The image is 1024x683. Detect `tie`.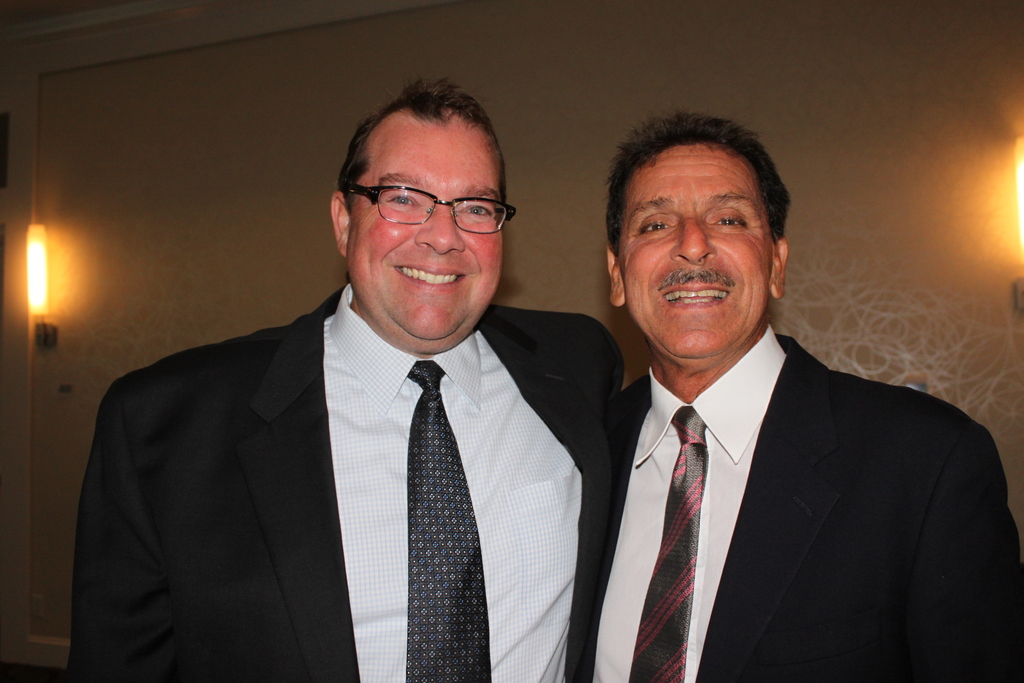
Detection: Rect(407, 362, 491, 682).
